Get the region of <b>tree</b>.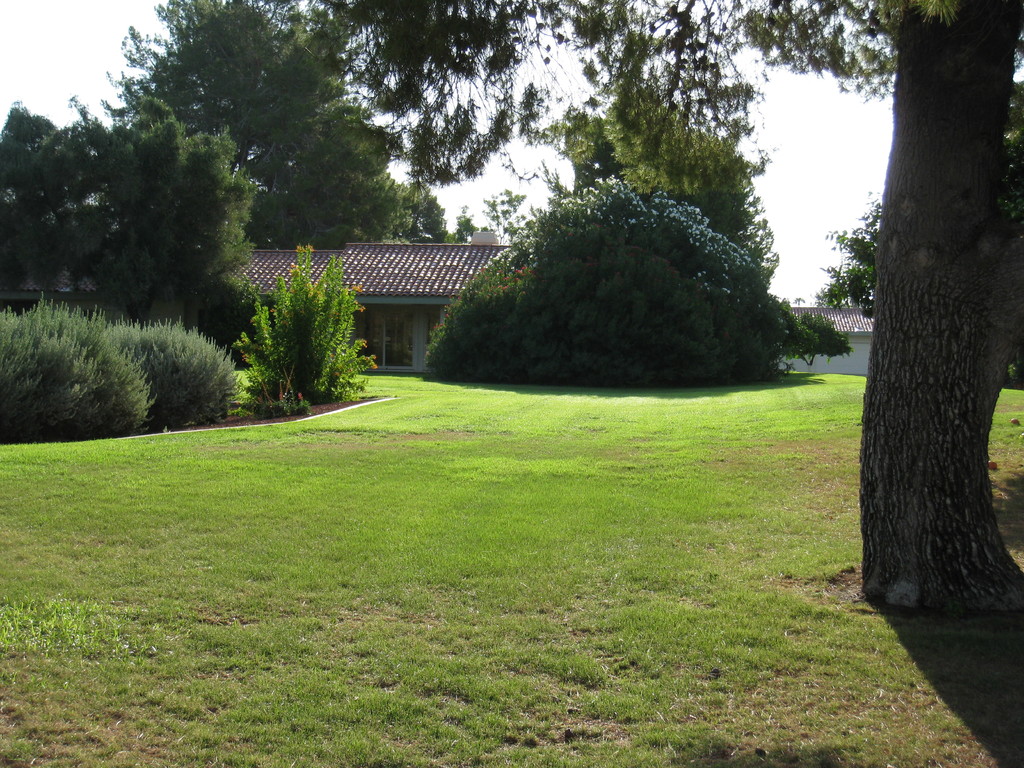
(left=783, top=296, right=851, bottom=364).
